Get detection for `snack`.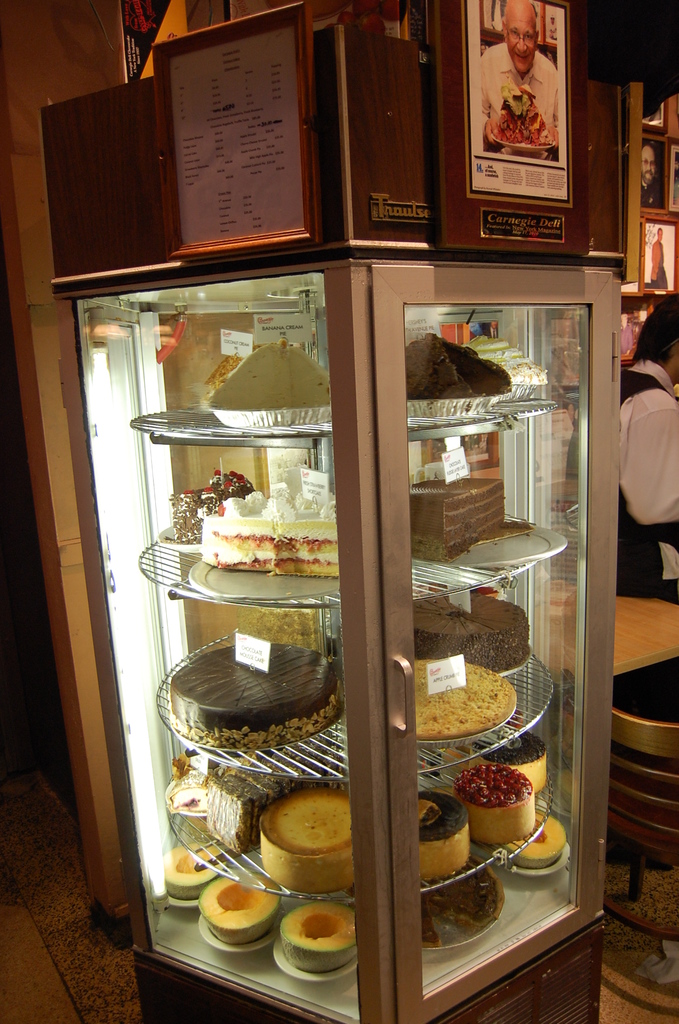
Detection: (428,668,521,742).
